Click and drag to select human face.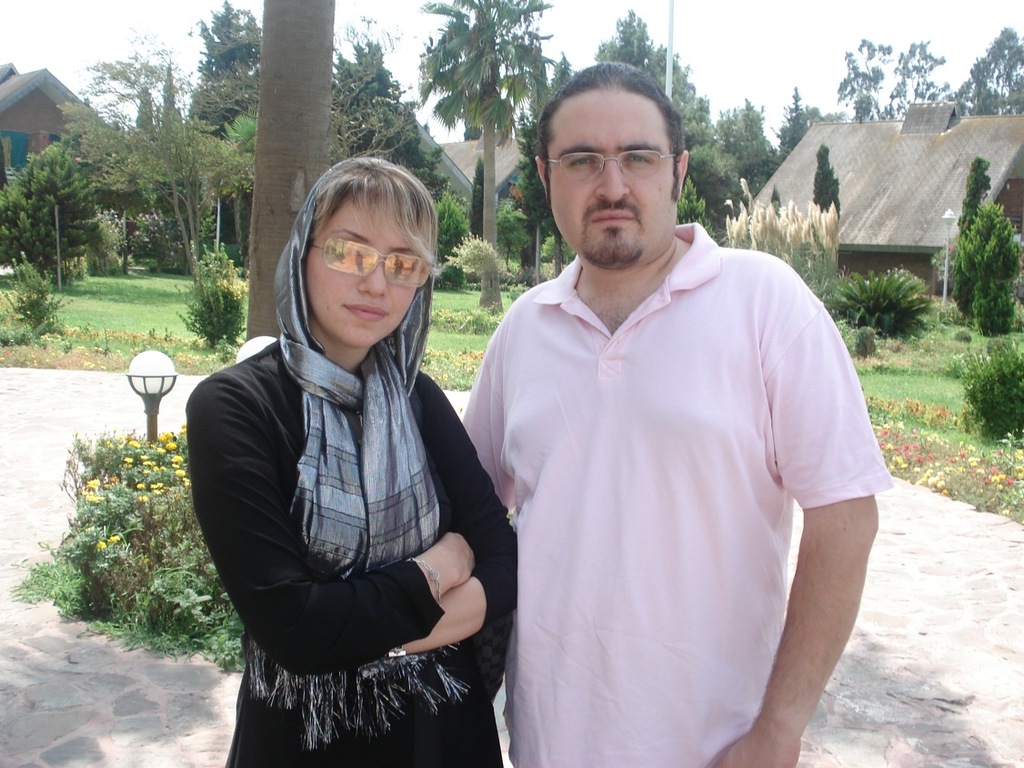
Selection: 303 189 417 348.
